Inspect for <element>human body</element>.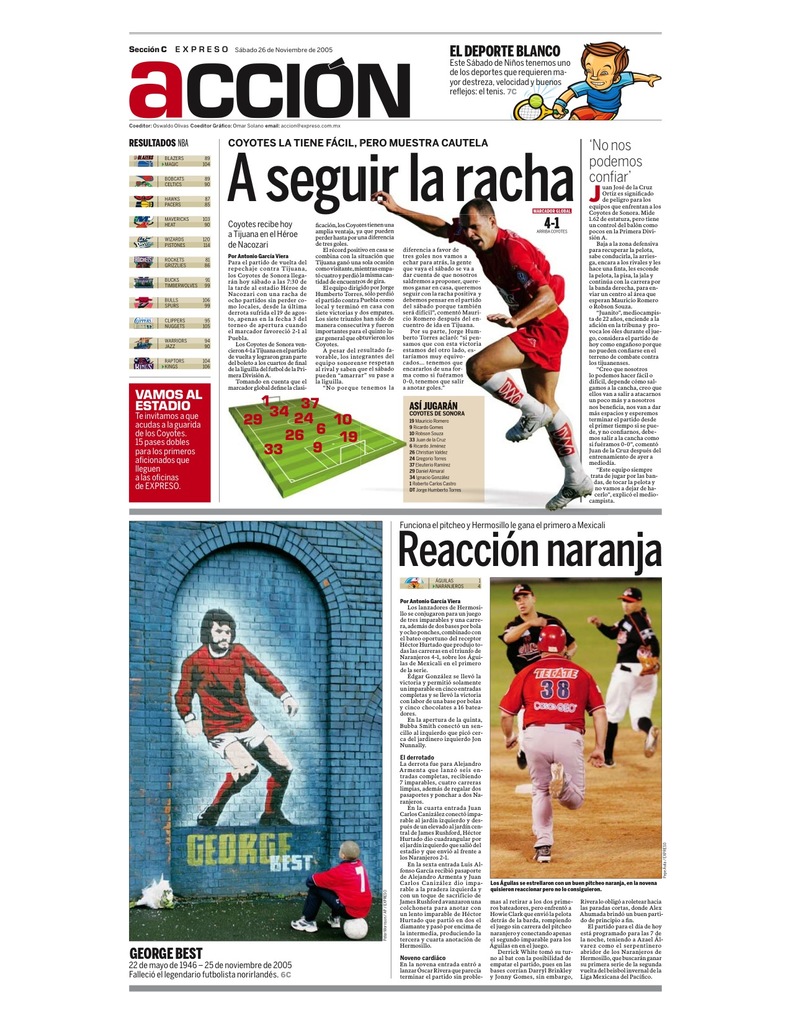
Inspection: left=501, top=584, right=580, bottom=765.
